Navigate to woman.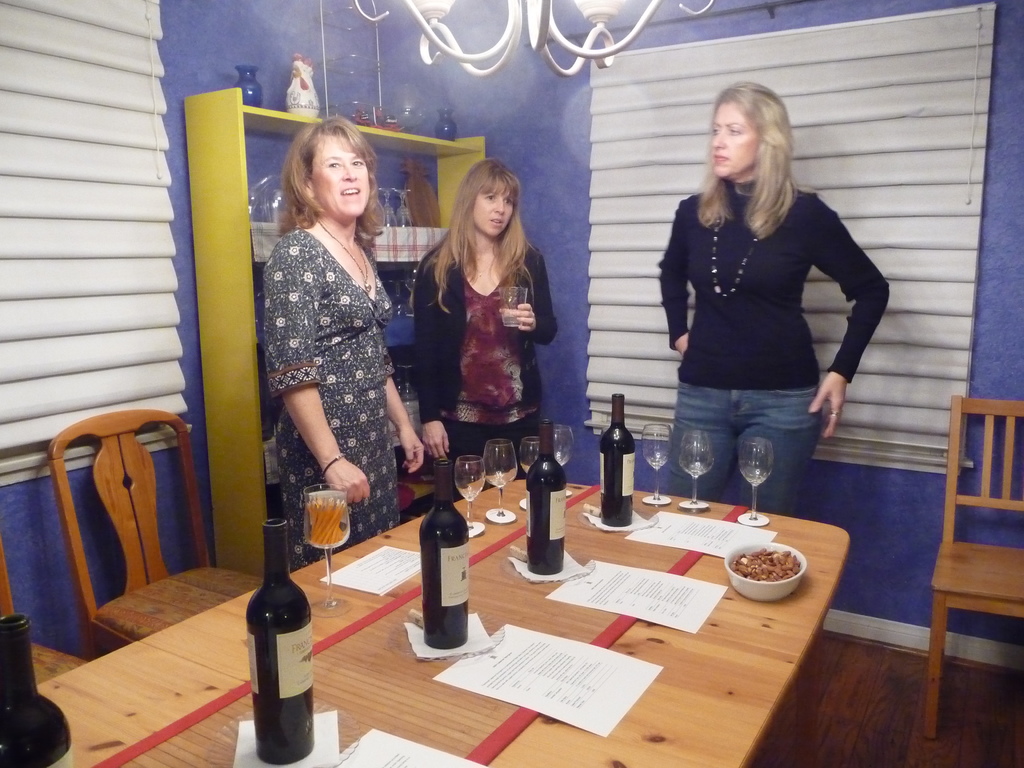
Navigation target: <region>260, 113, 422, 570</region>.
